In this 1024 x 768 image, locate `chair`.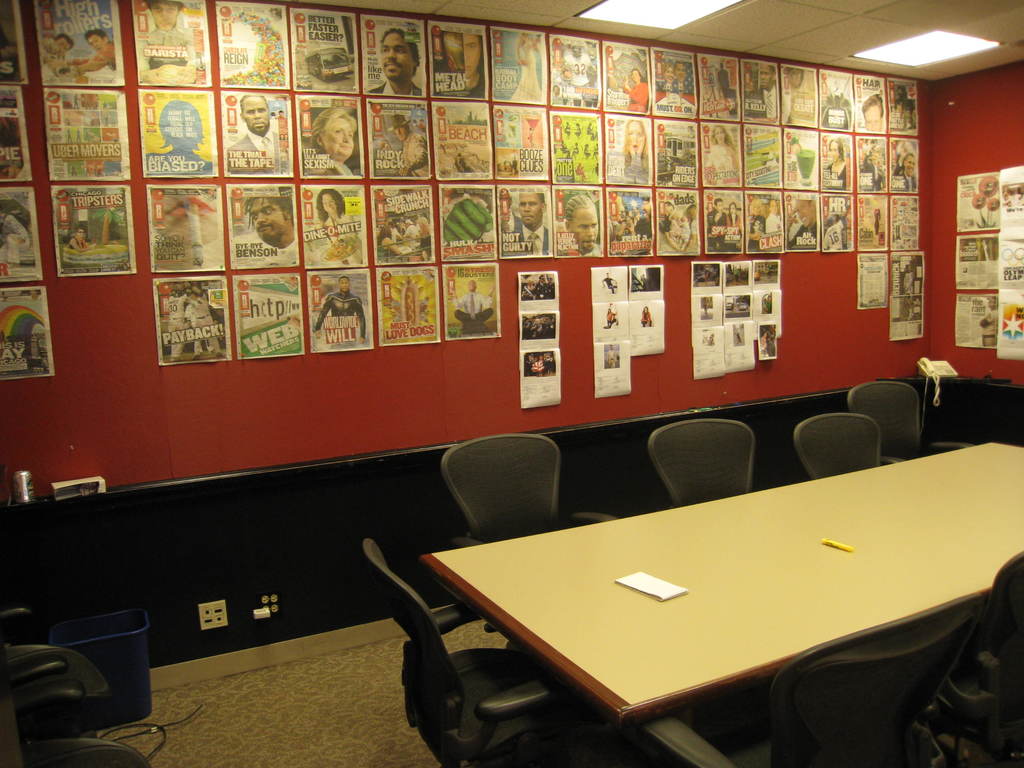
Bounding box: 644/604/971/766.
